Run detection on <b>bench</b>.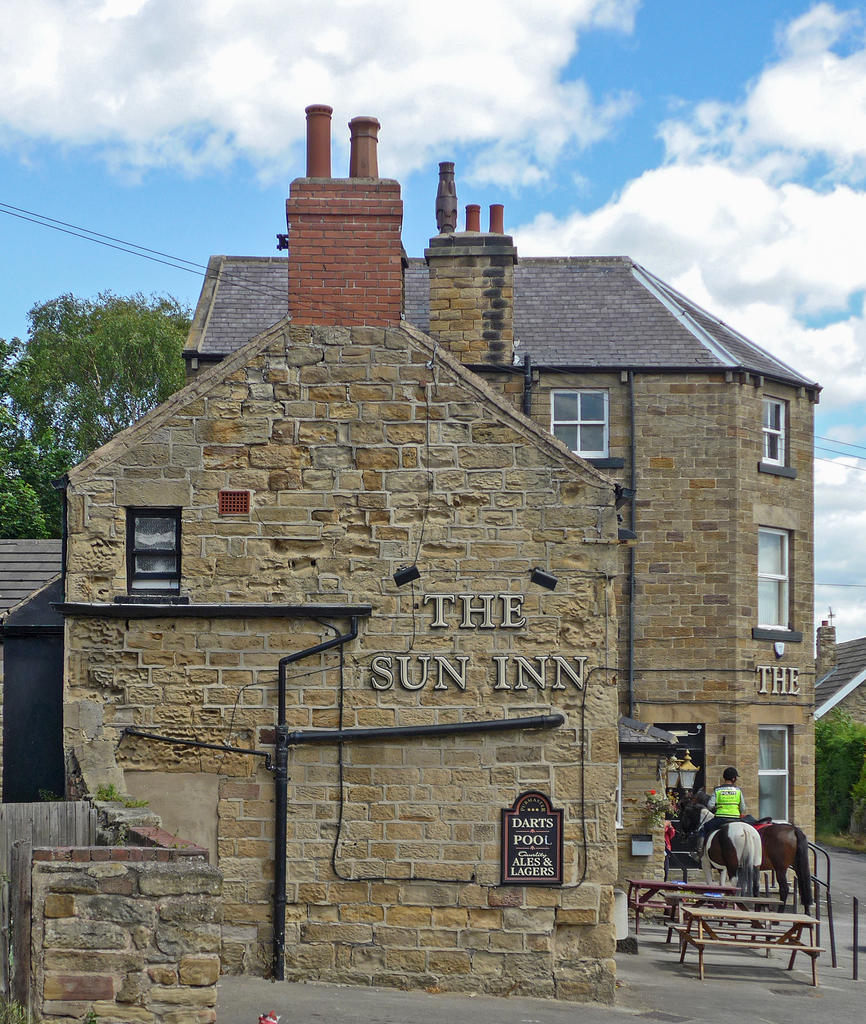
Result: box(678, 913, 825, 988).
